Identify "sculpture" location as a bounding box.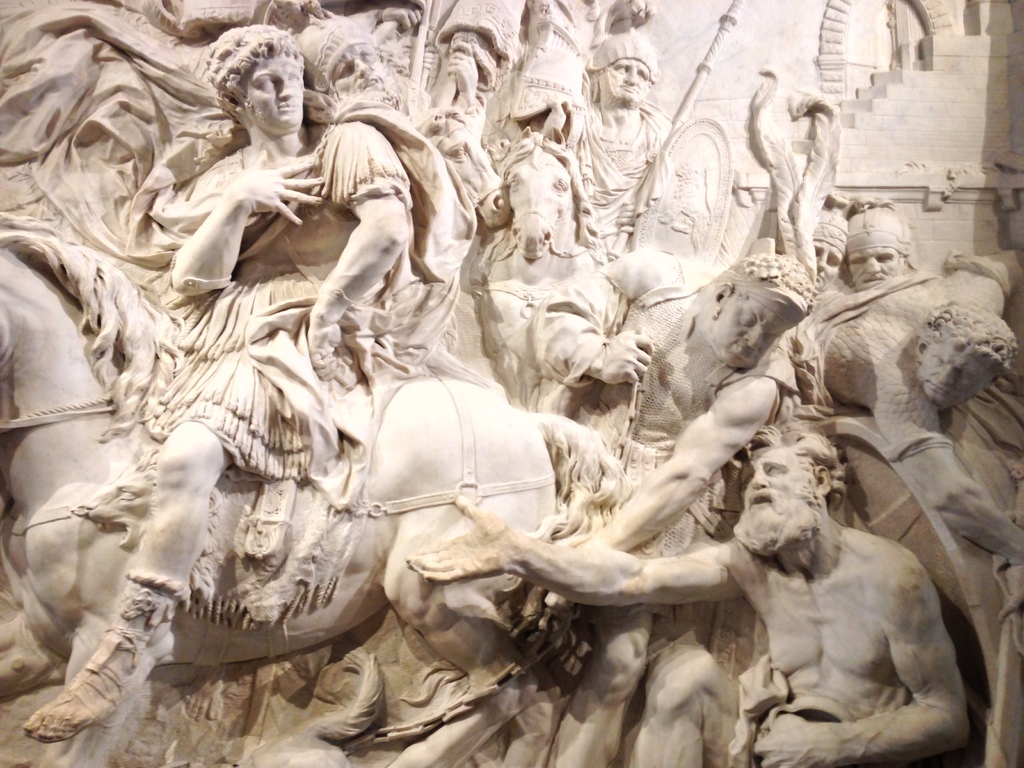
144:4:479:749.
